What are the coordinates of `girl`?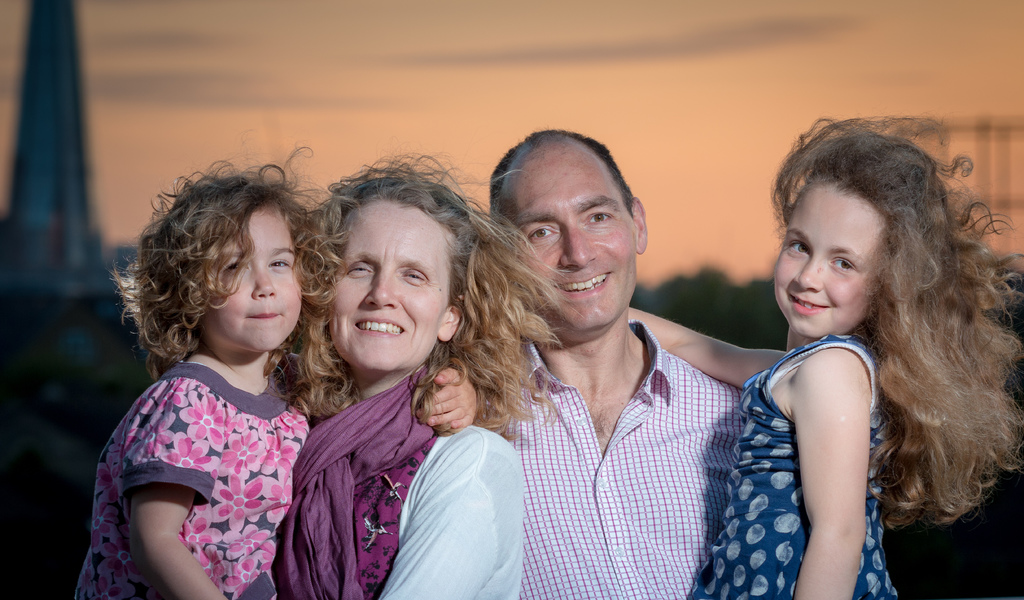
76 143 480 599.
